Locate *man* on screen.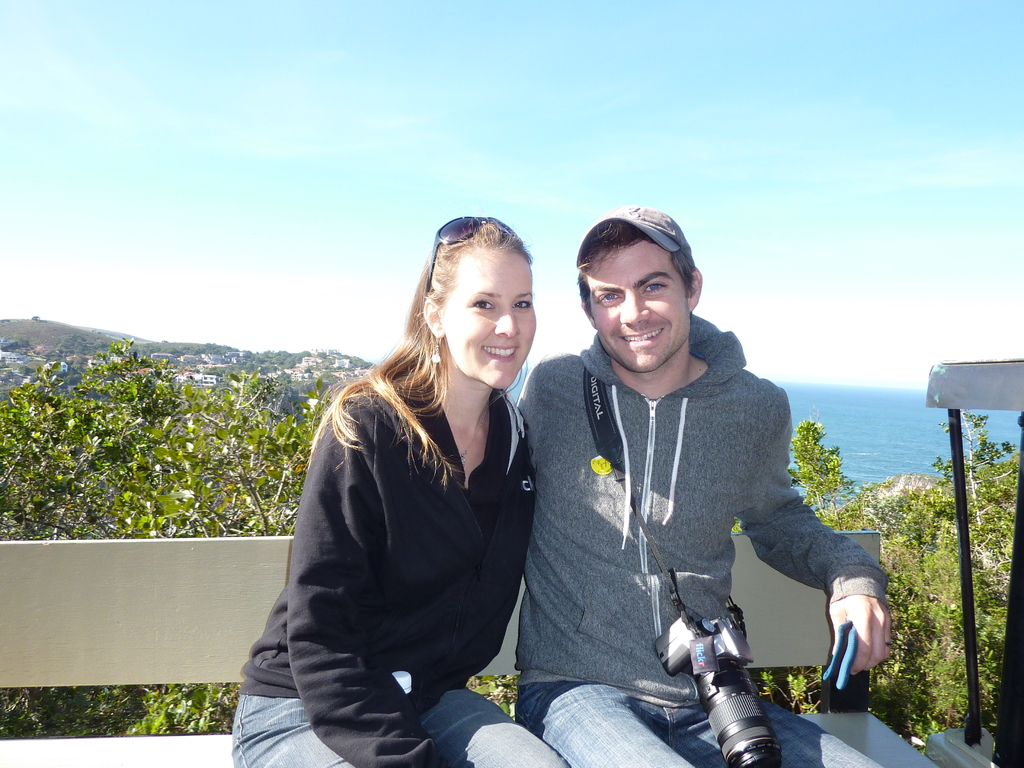
On screen at <bbox>518, 198, 922, 767</bbox>.
